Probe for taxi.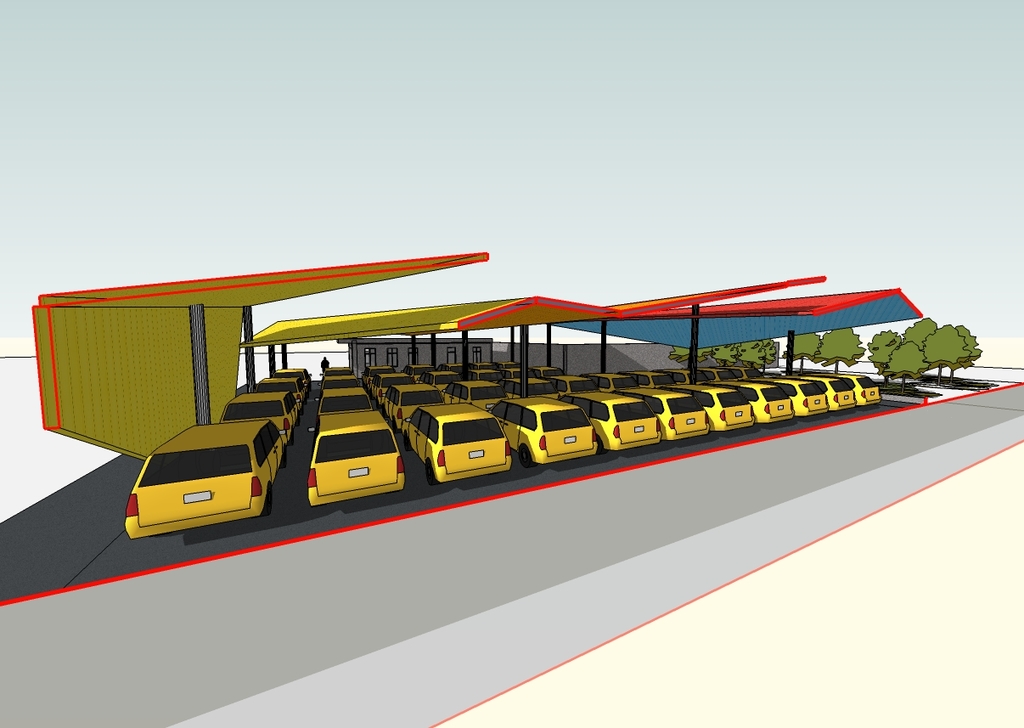
Probe result: <region>407, 396, 511, 482</region>.
